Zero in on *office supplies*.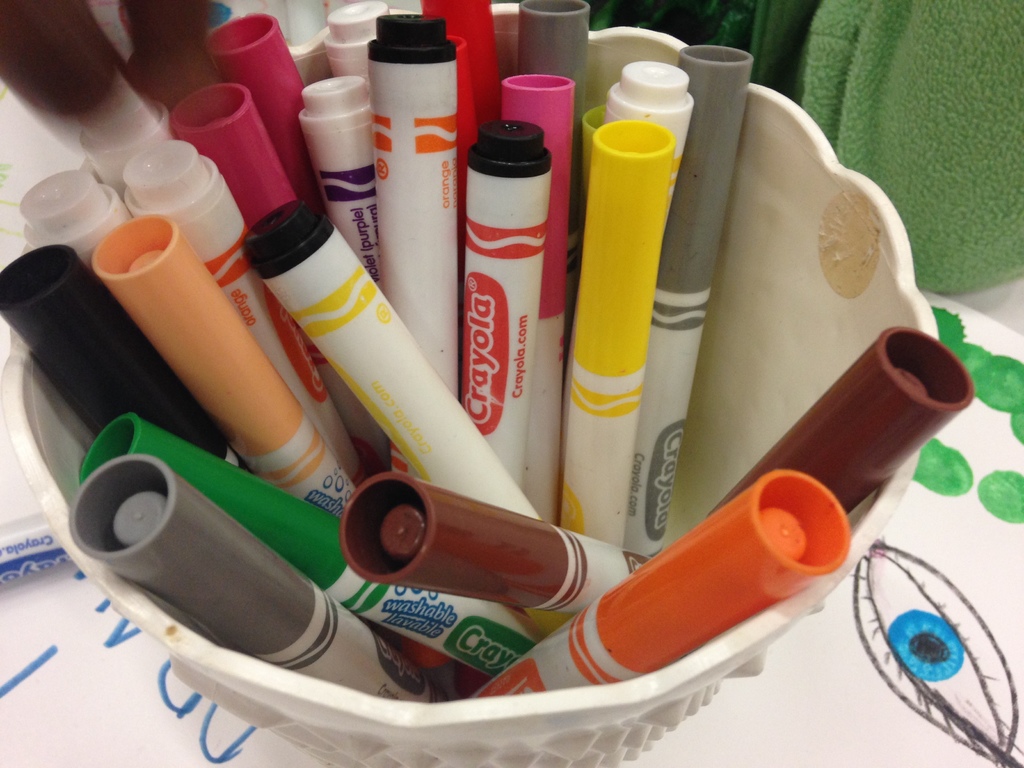
Zeroed in: box(0, 240, 239, 473).
